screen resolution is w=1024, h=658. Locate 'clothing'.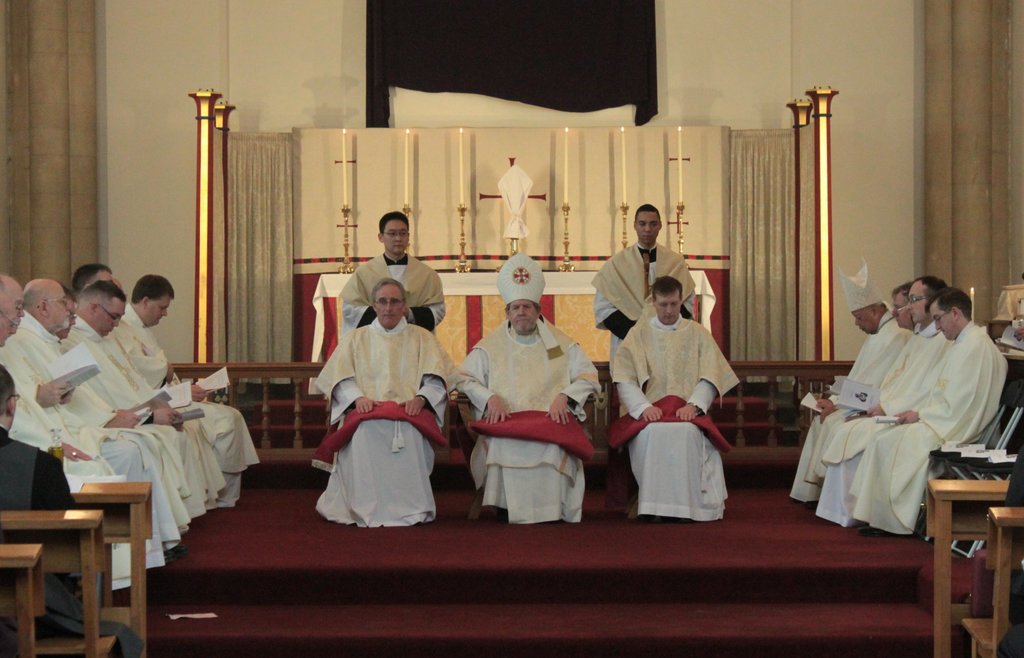
l=460, t=318, r=602, b=525.
